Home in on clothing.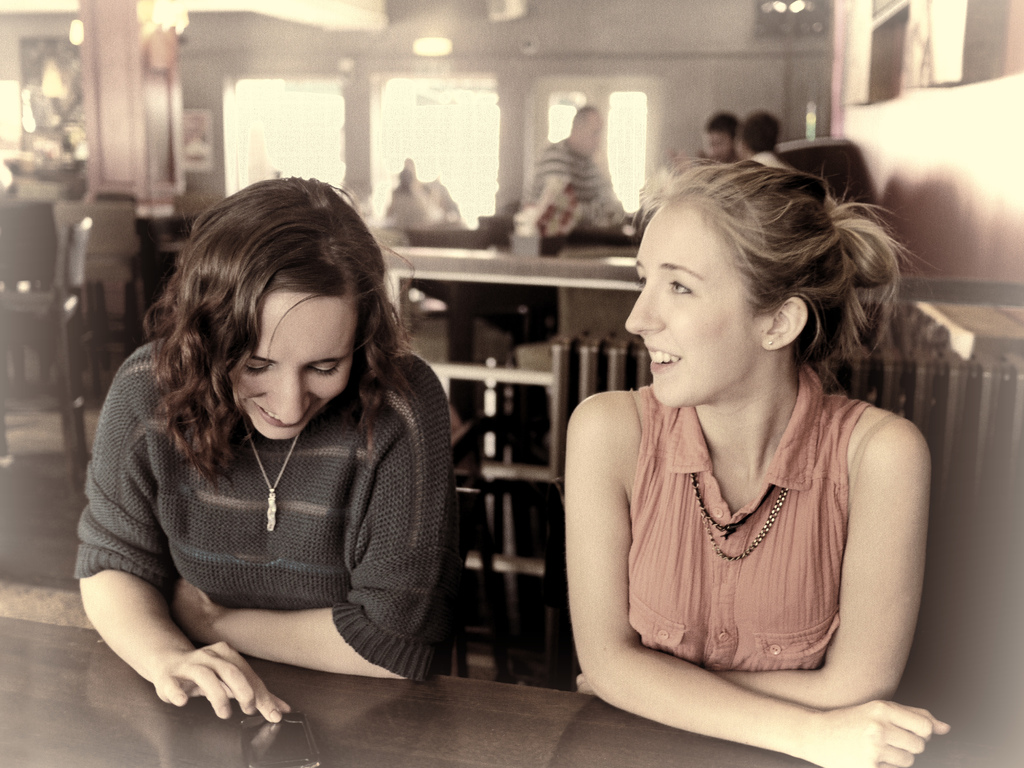
Homed in at bbox(523, 143, 605, 236).
